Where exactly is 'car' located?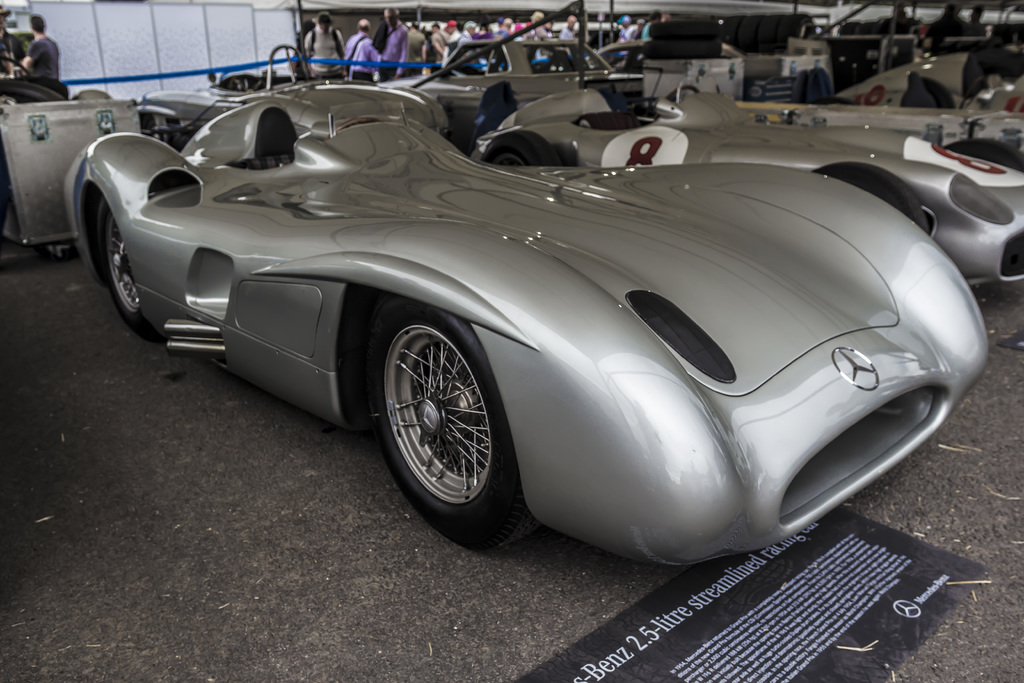
Its bounding box is (391, 28, 621, 139).
